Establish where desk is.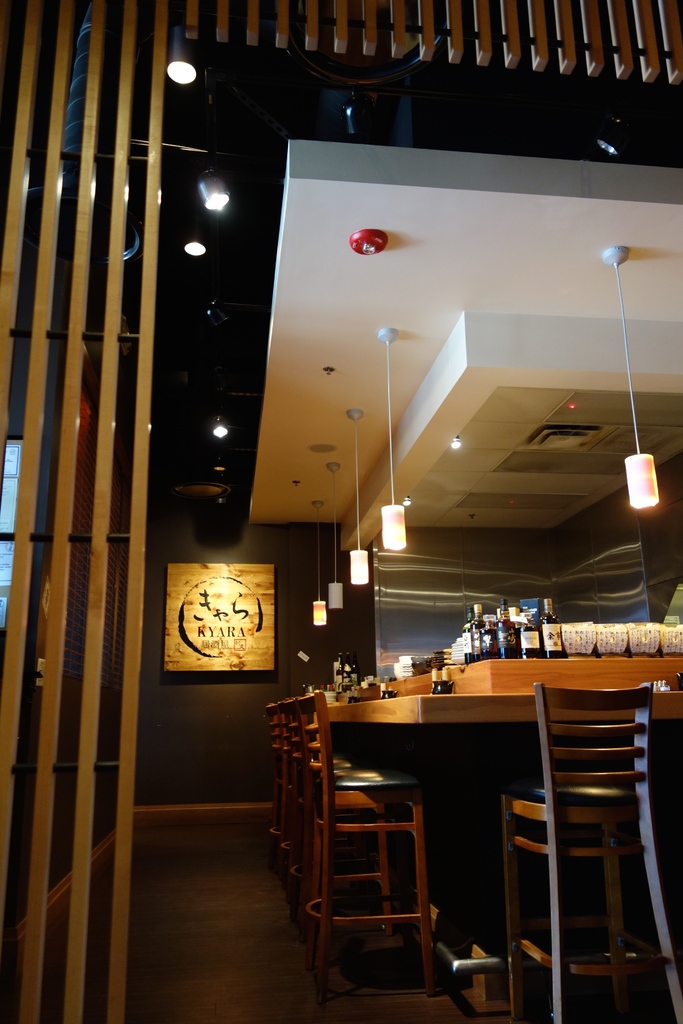
Established at [left=312, top=638, right=661, bottom=1023].
